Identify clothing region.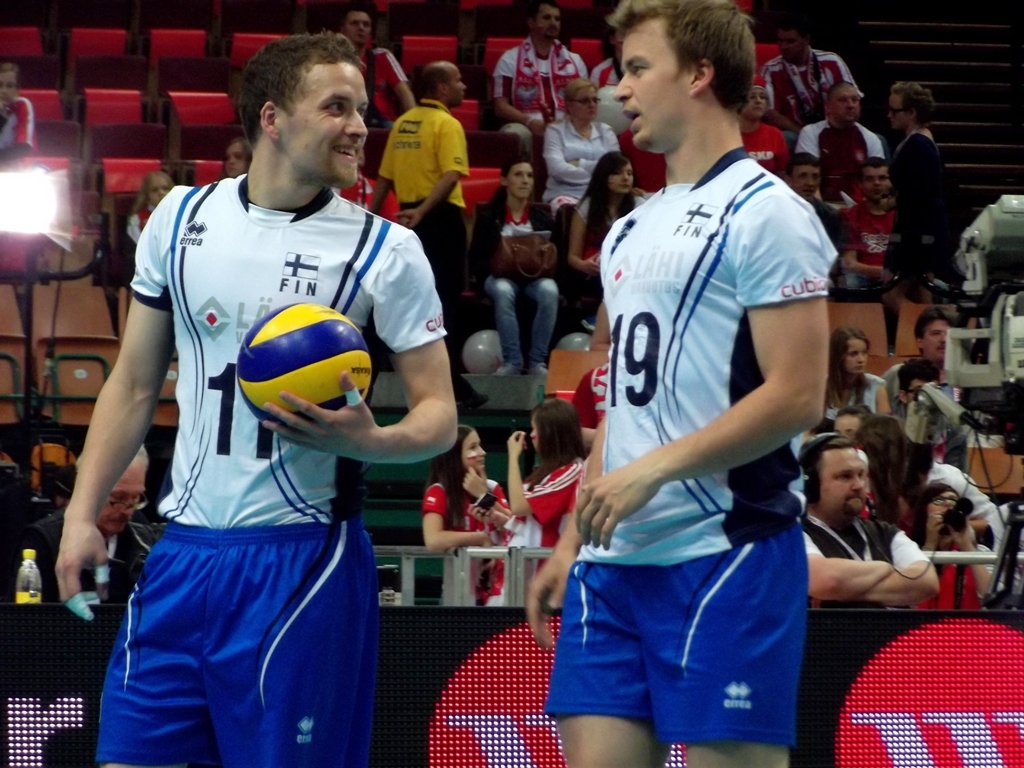
Region: 91:138:407:710.
